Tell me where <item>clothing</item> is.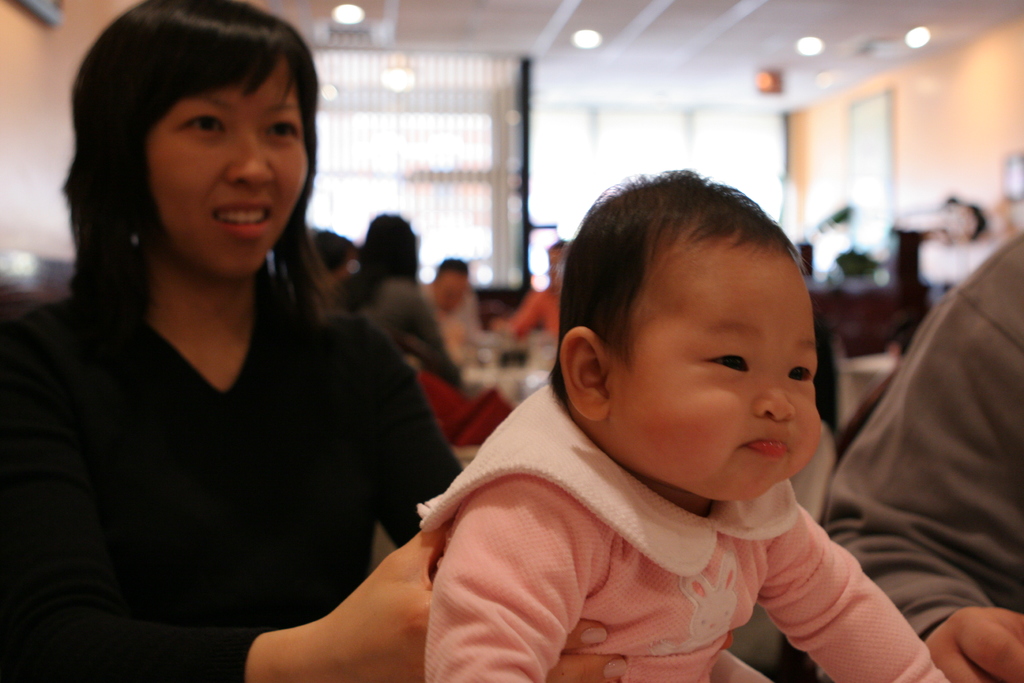
<item>clothing</item> is at [left=811, top=308, right=853, bottom=434].
